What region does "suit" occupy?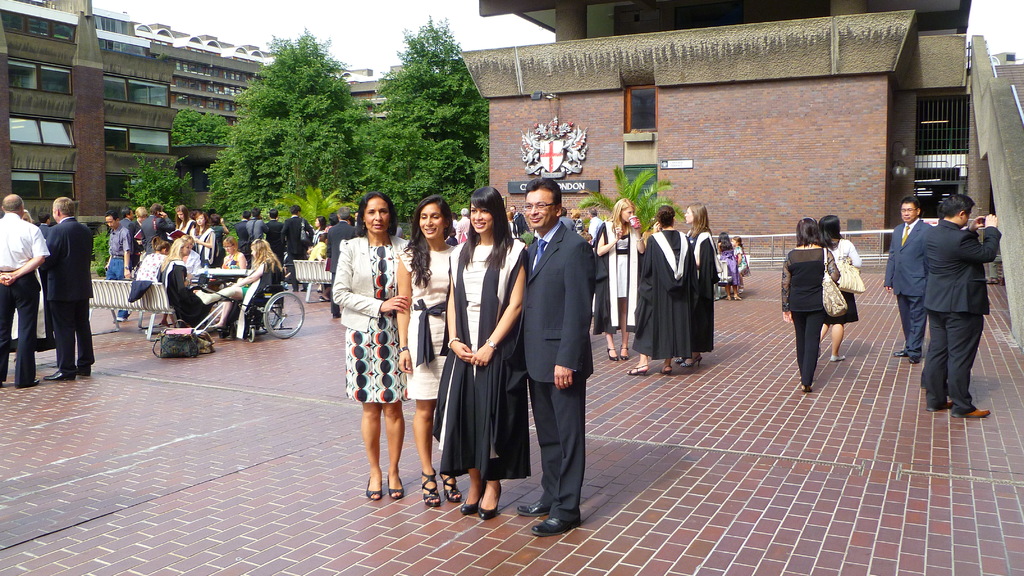
detection(522, 221, 596, 516).
